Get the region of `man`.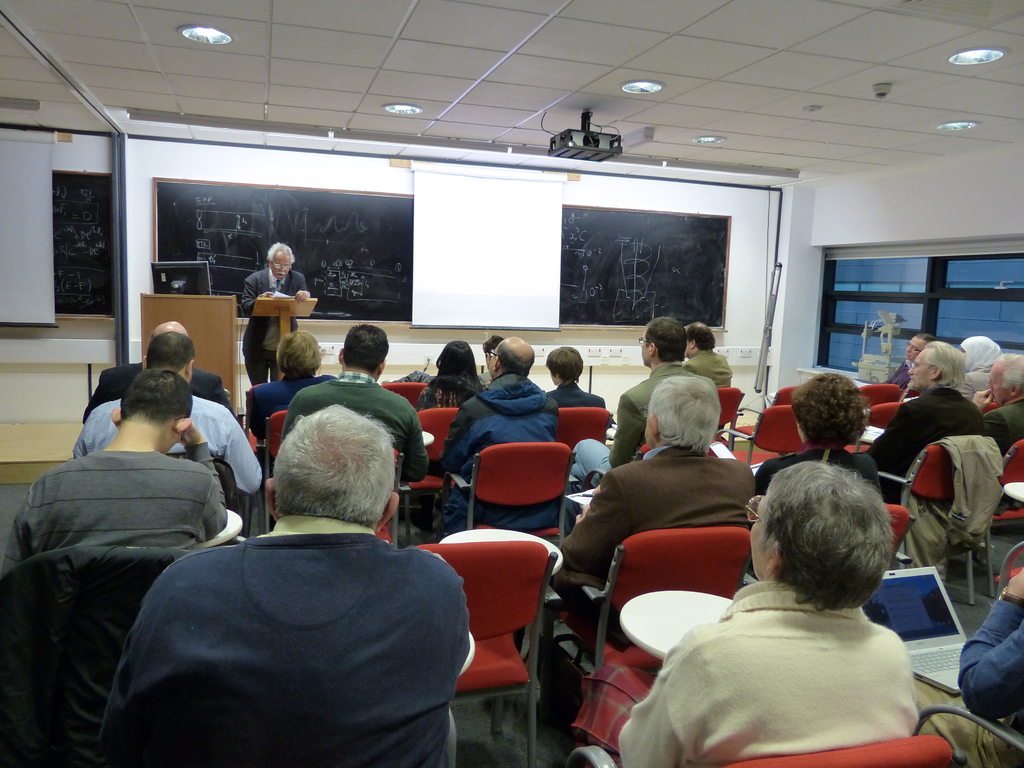
region(245, 332, 337, 440).
